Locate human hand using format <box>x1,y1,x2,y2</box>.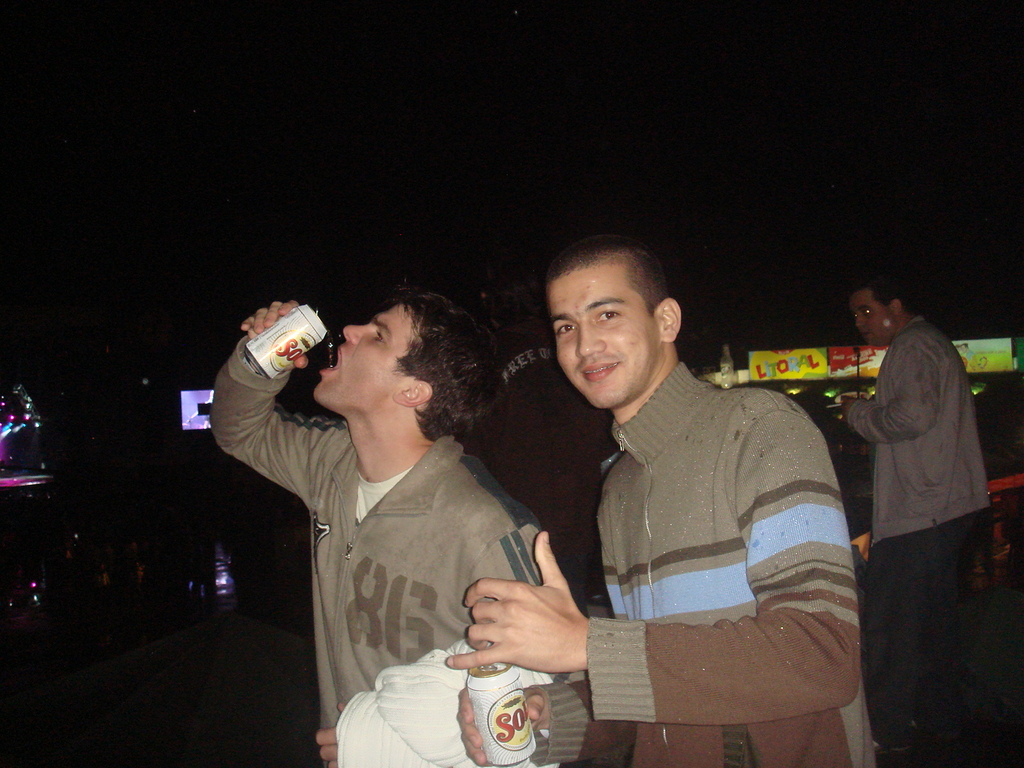
<box>454,680,548,767</box>.
